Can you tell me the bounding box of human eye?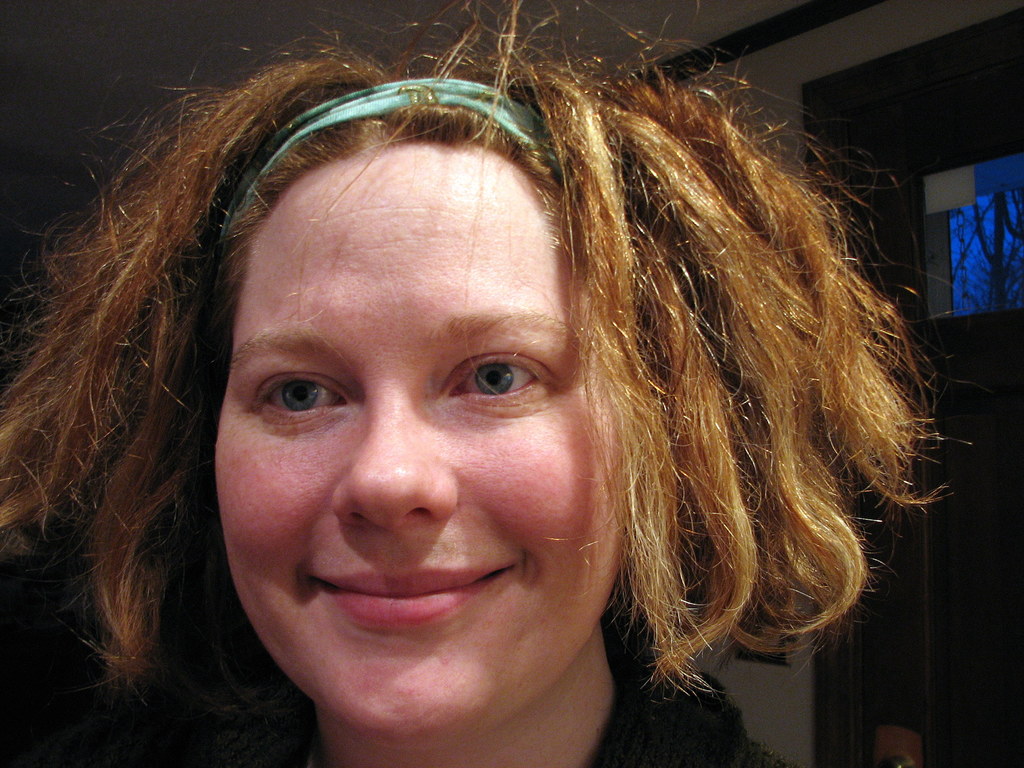
bbox(244, 369, 354, 427).
